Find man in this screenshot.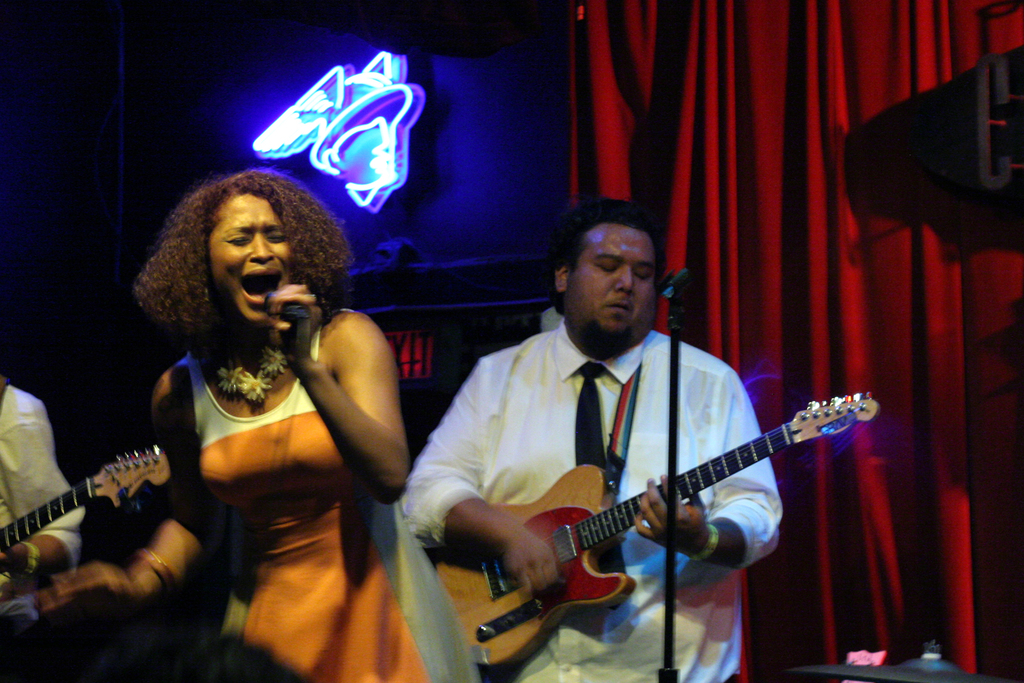
The bounding box for man is select_region(0, 372, 84, 603).
